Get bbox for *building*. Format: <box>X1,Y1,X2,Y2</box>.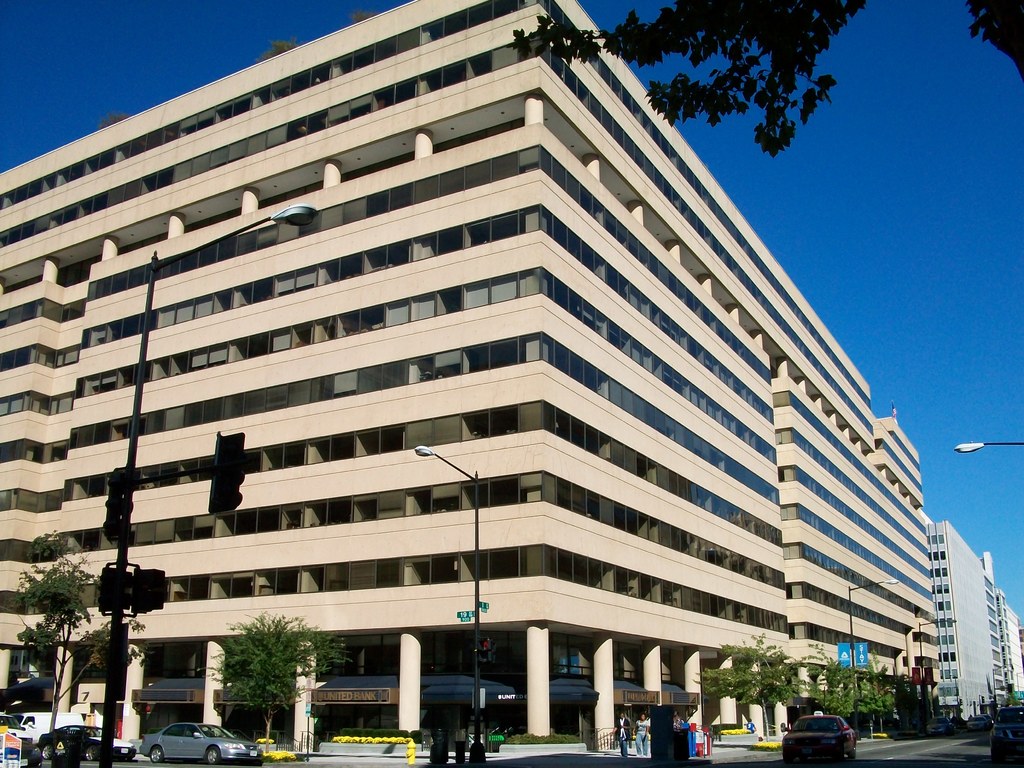
<box>1004,609,1023,689</box>.
